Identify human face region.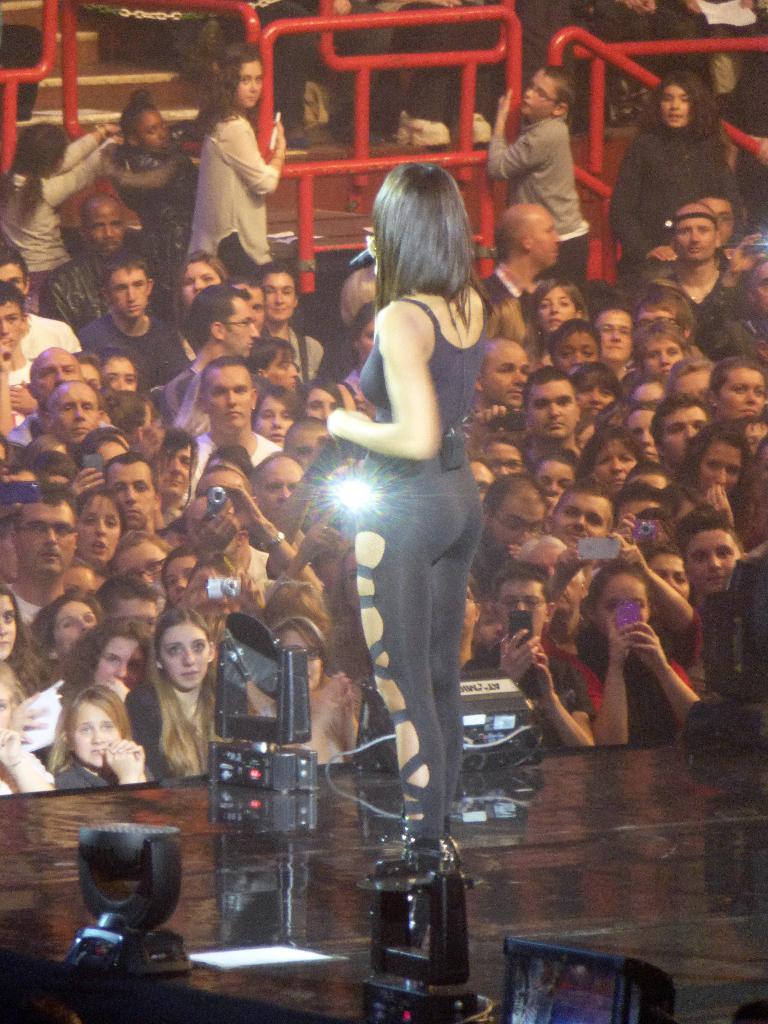
Region: <bbox>111, 264, 150, 322</bbox>.
